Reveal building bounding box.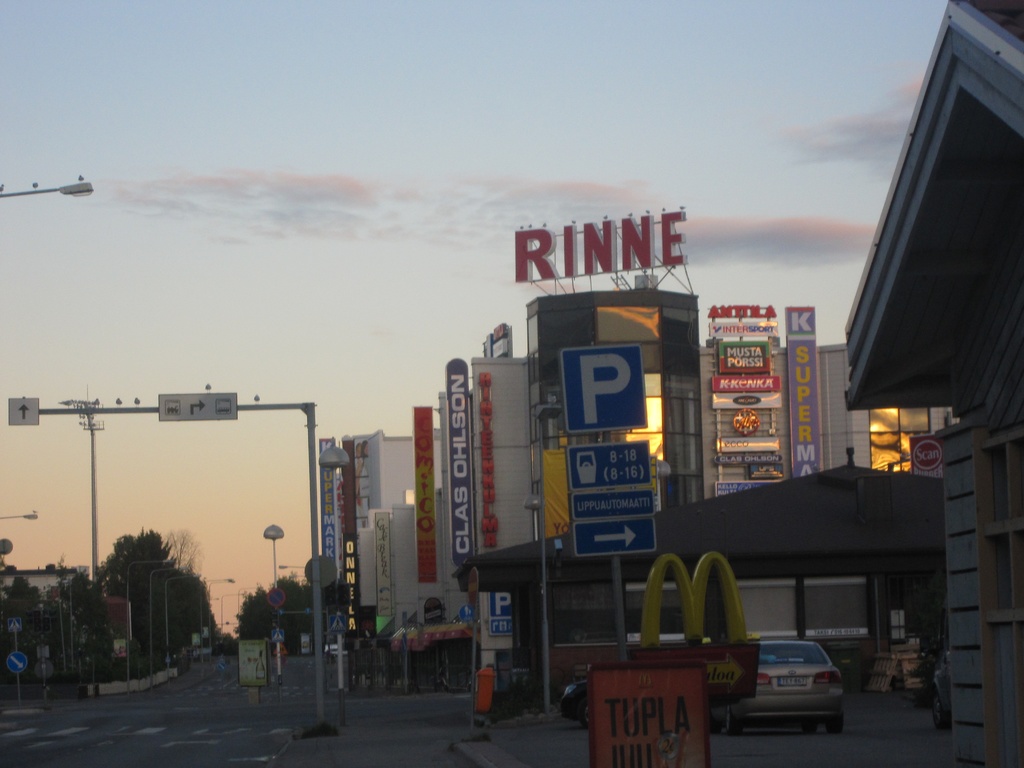
Revealed: x1=842, y1=0, x2=1023, y2=767.
